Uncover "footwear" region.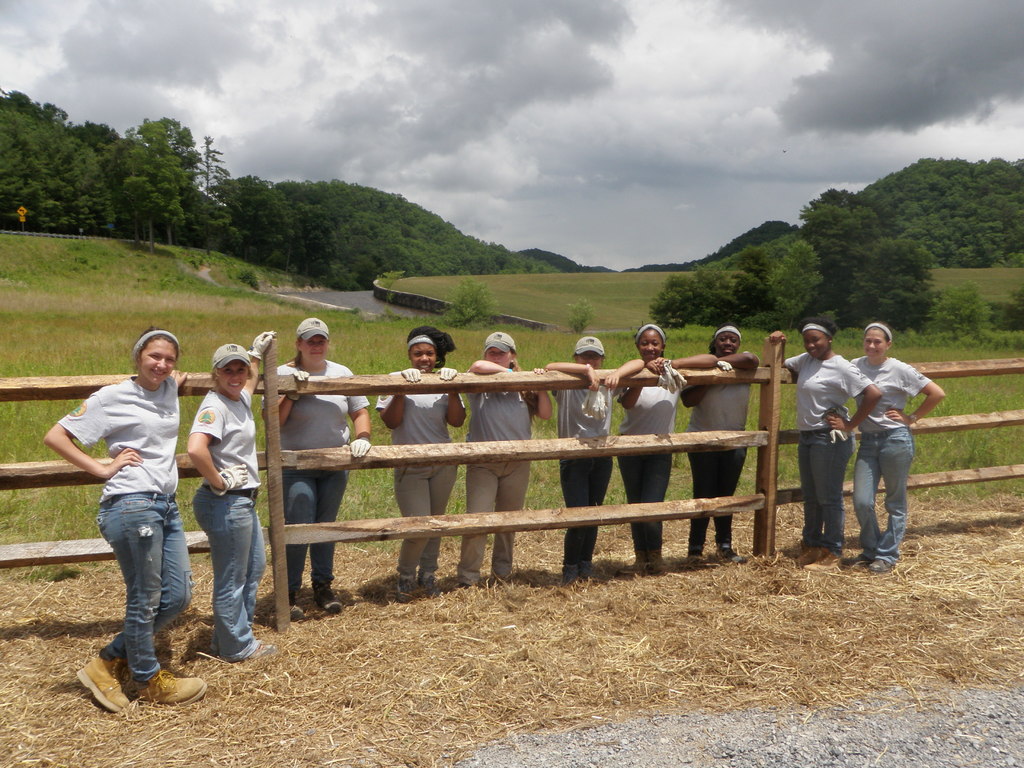
Uncovered: 394,570,419,602.
